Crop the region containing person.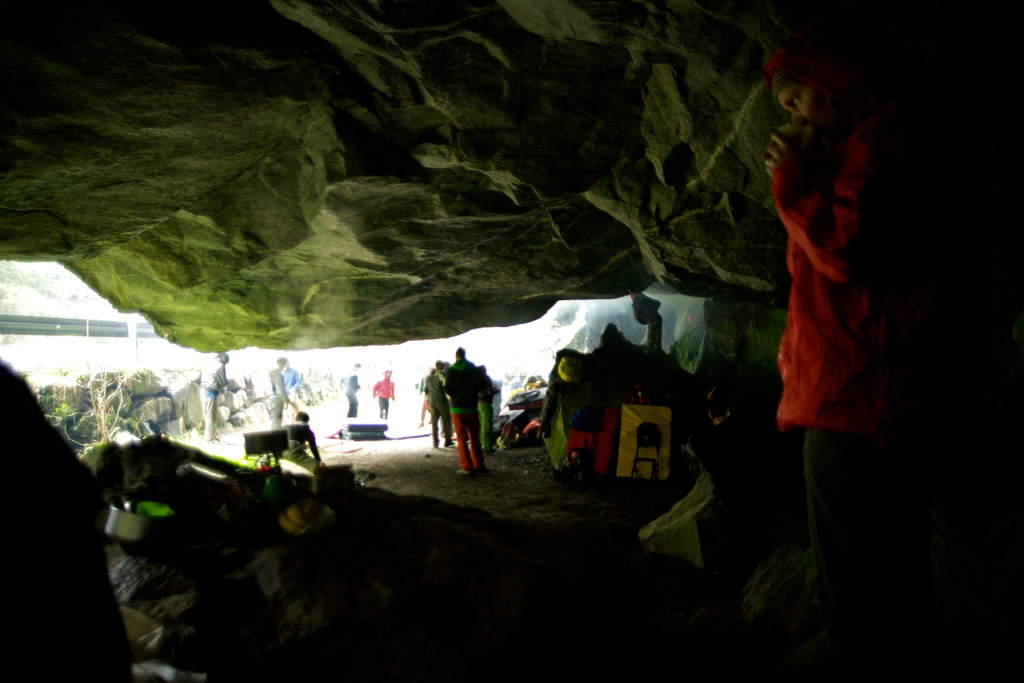
Crop region: pyautogui.locateOnScreen(756, 31, 956, 637).
